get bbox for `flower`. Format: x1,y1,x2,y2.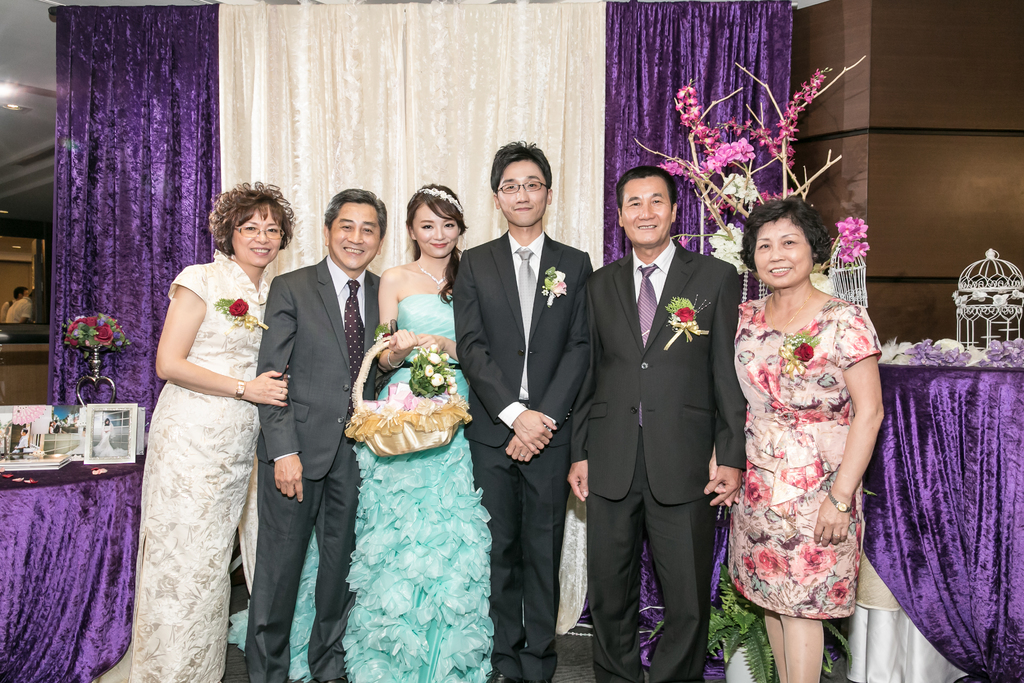
790,340,814,368.
